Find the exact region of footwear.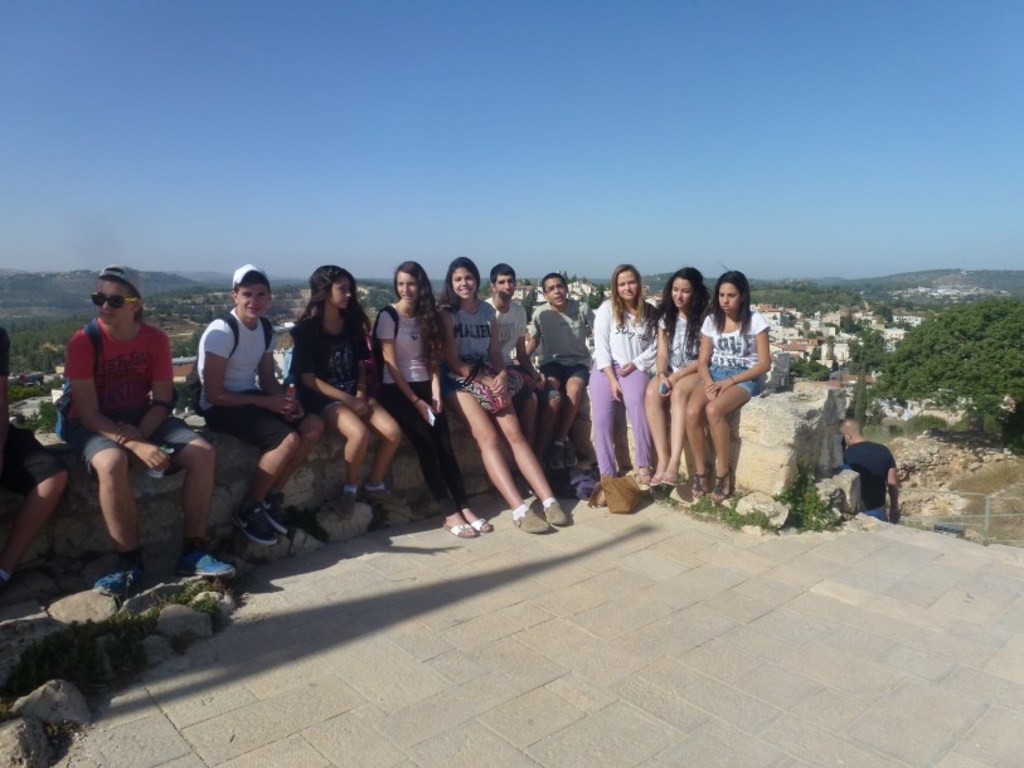
Exact region: bbox=(671, 476, 688, 488).
